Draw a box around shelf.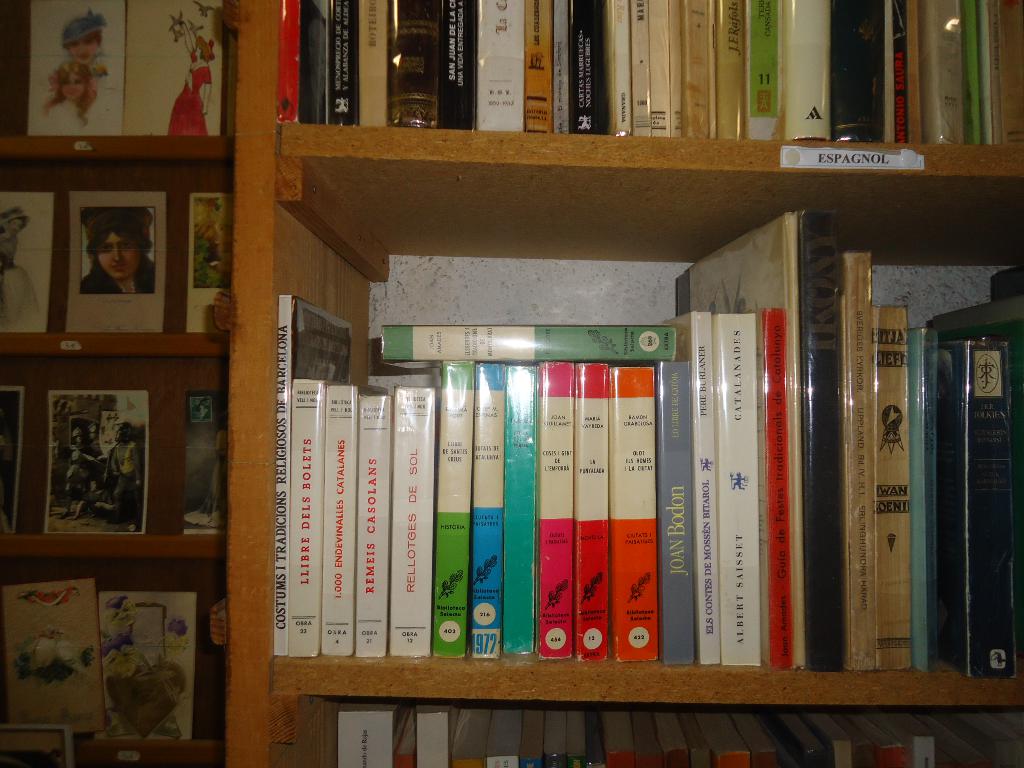
[0,364,215,562].
